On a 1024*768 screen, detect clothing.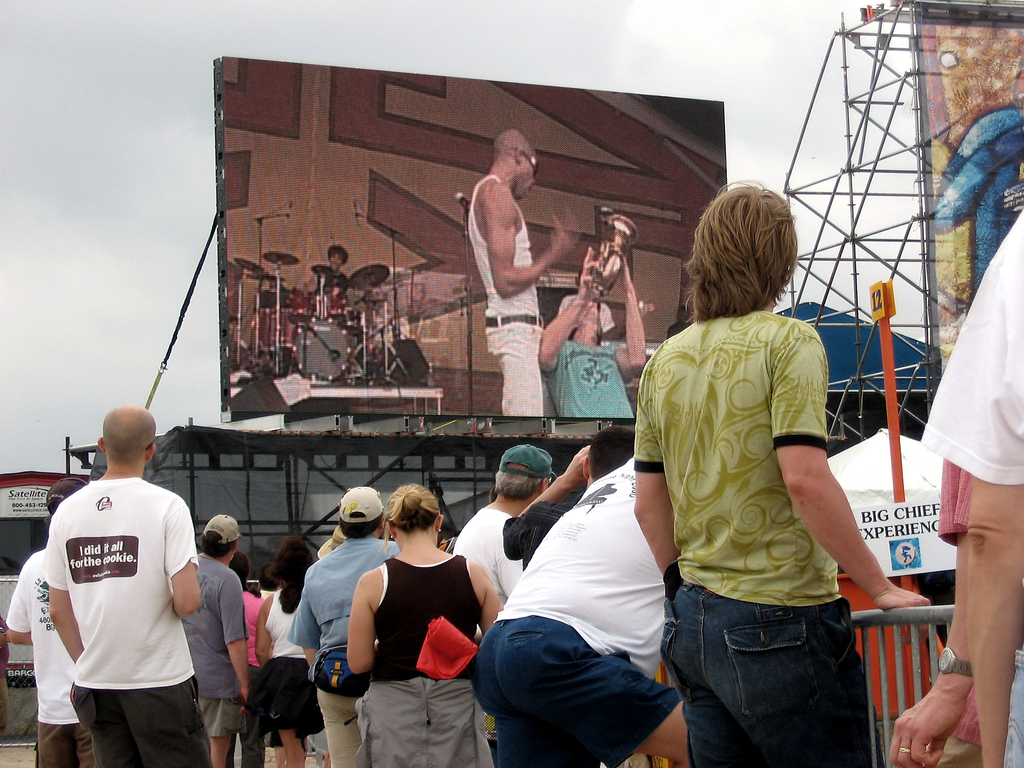
box(351, 555, 483, 766).
